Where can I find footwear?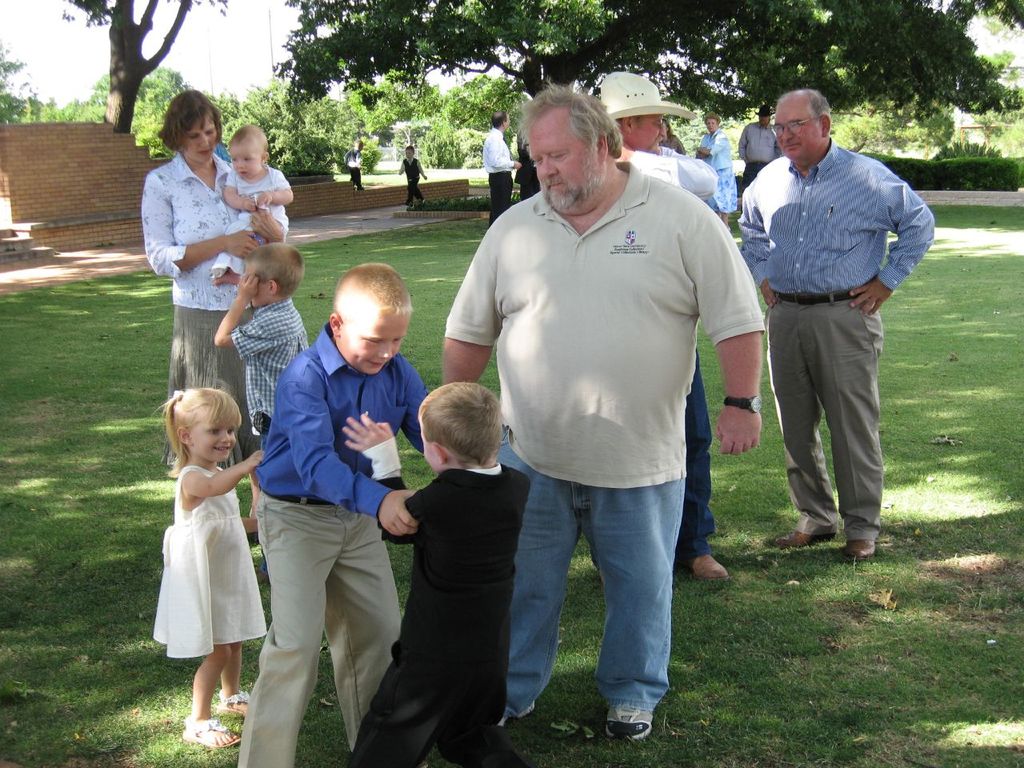
You can find it at (x1=606, y1=706, x2=654, y2=740).
